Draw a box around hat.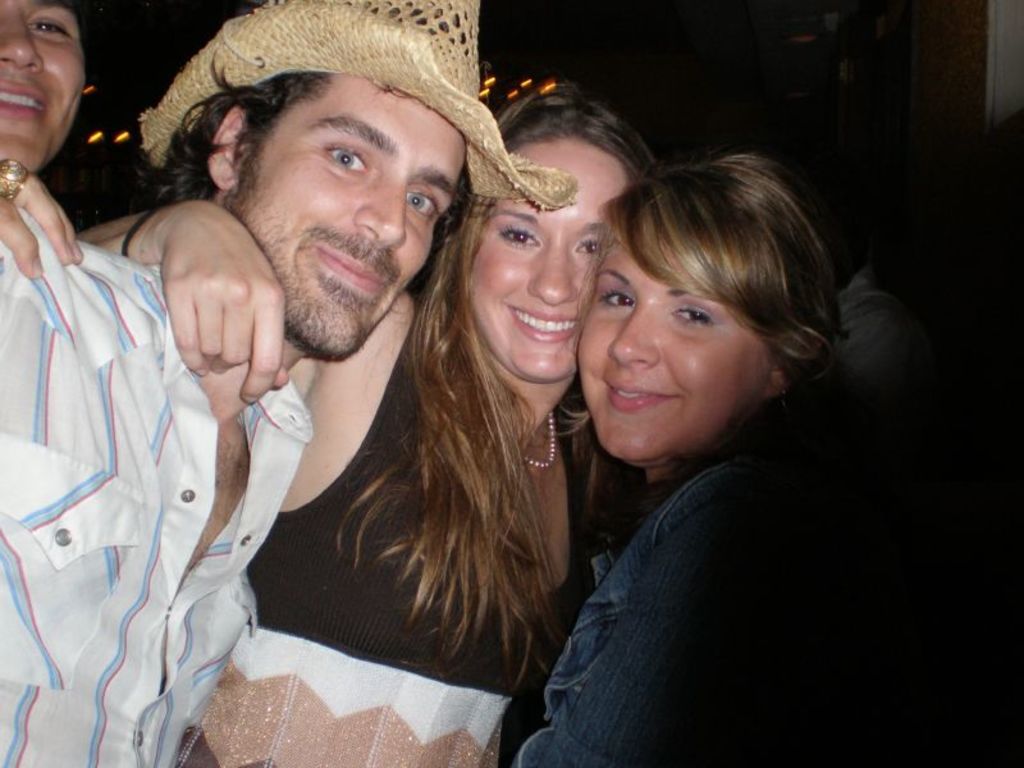
(left=140, top=0, right=579, bottom=214).
